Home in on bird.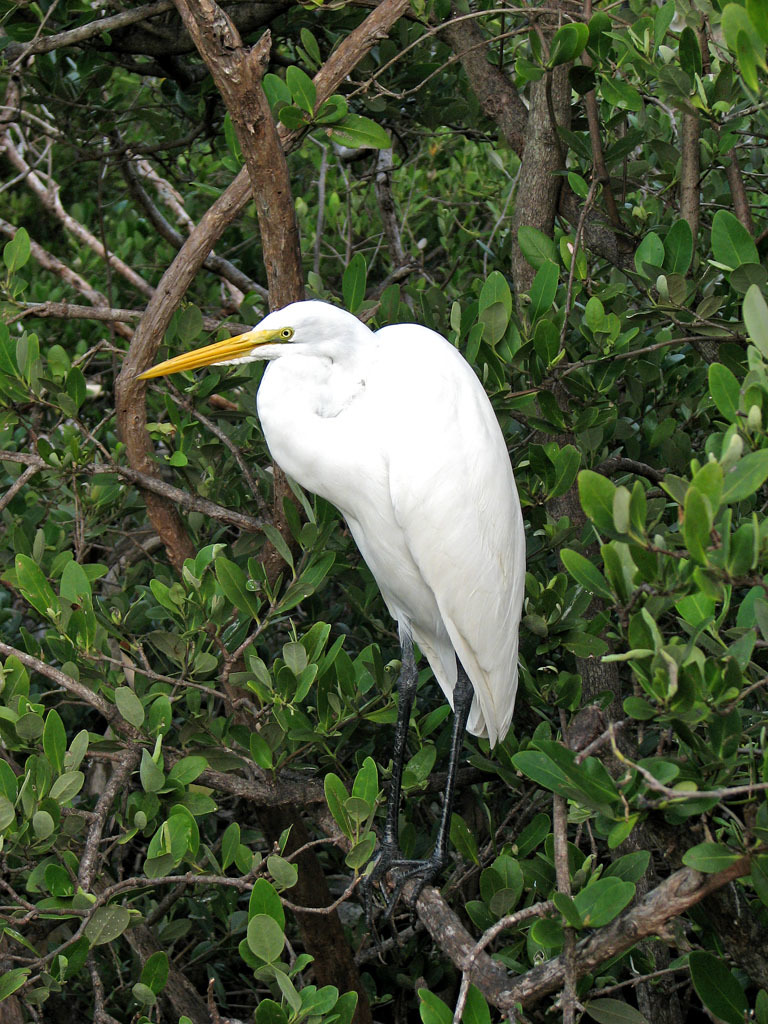
Homed in at {"x1": 128, "y1": 296, "x2": 516, "y2": 929}.
